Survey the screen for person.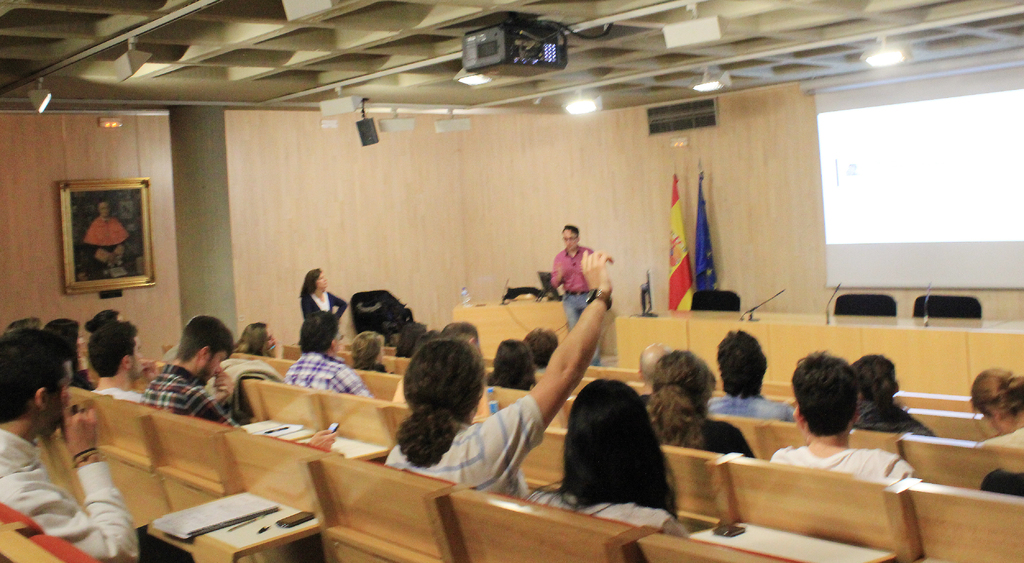
Survey found: BBox(81, 200, 128, 276).
